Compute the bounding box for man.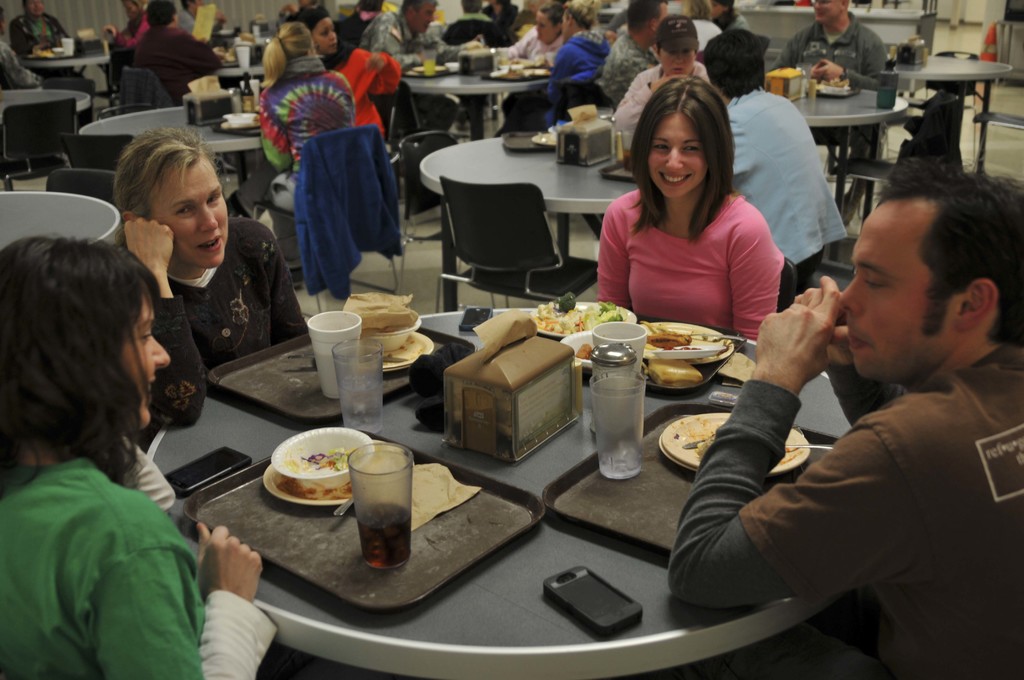
<box>605,0,669,108</box>.
